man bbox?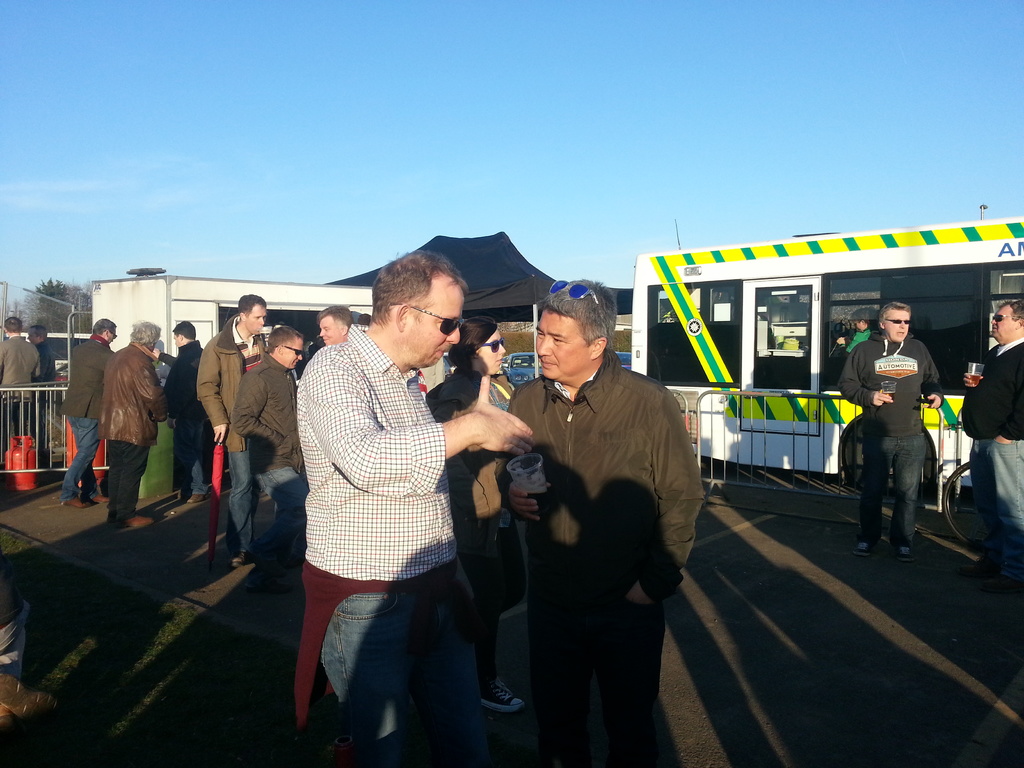
[97,319,166,527]
